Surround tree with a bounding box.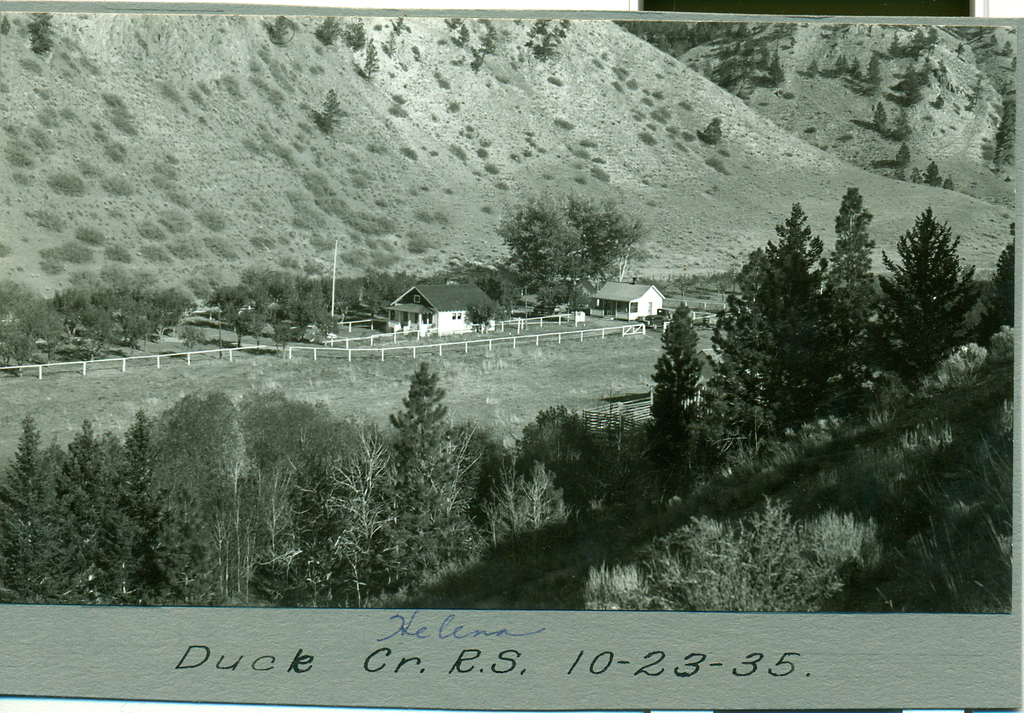
bbox=(313, 16, 342, 45).
